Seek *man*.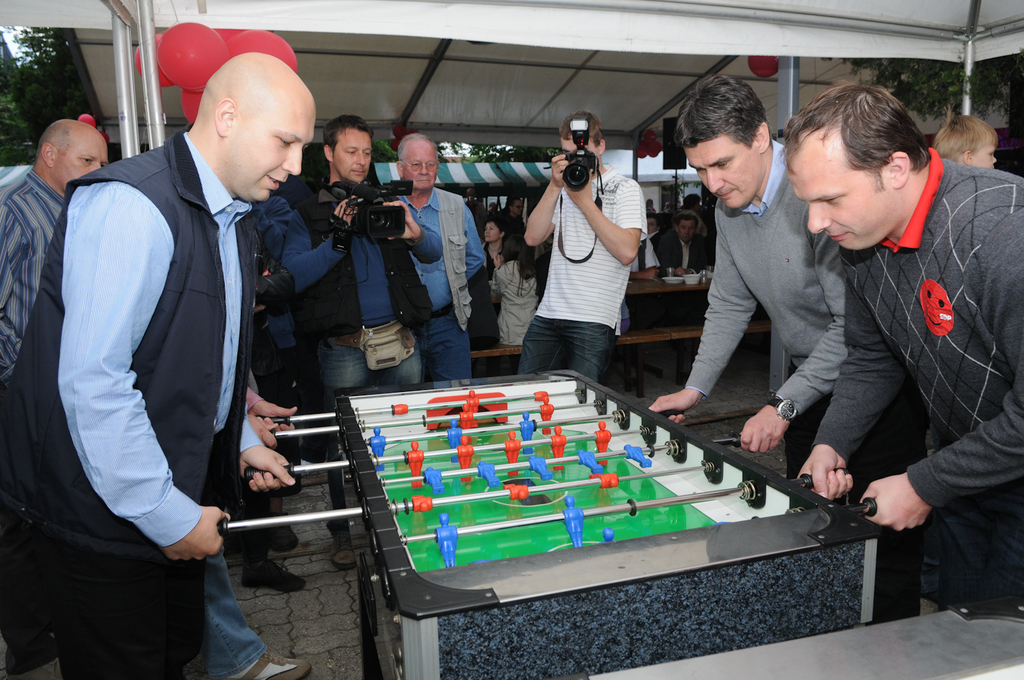
(x1=649, y1=208, x2=717, y2=387).
